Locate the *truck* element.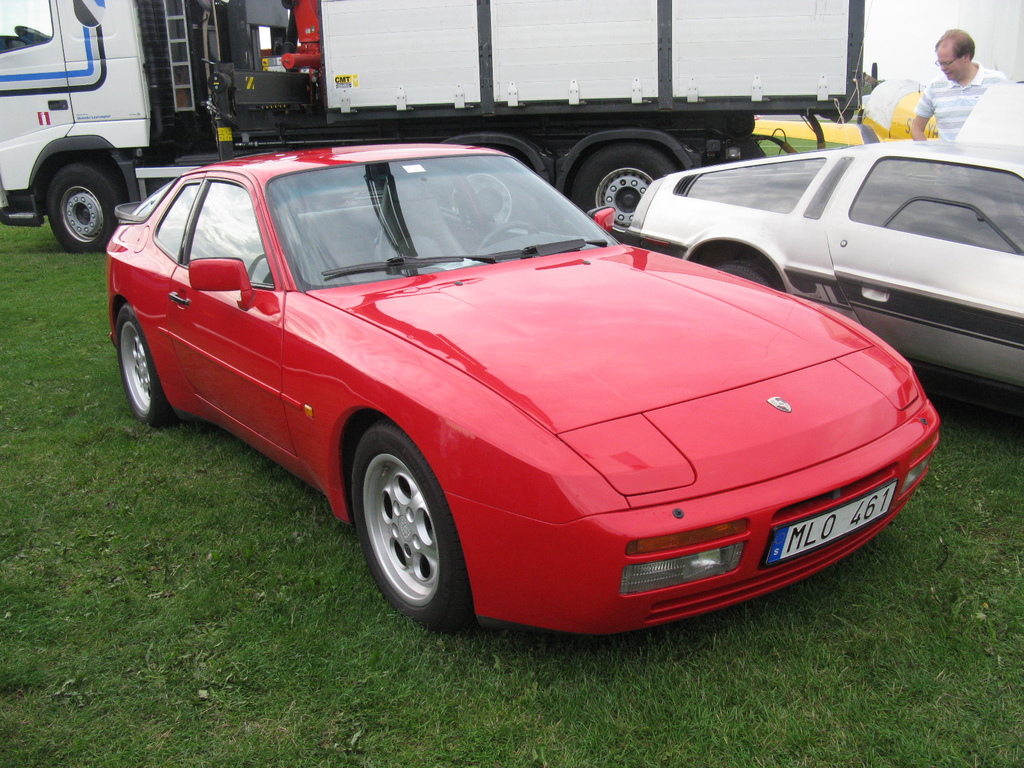
Element bbox: select_region(6, 15, 173, 268).
